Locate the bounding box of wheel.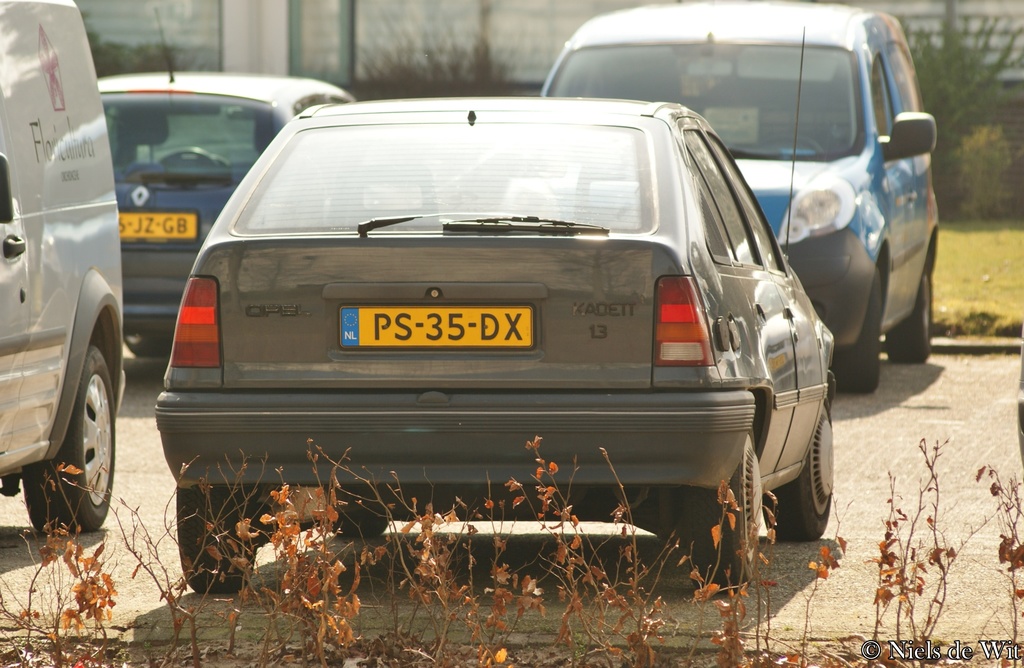
Bounding box: <box>842,266,883,392</box>.
